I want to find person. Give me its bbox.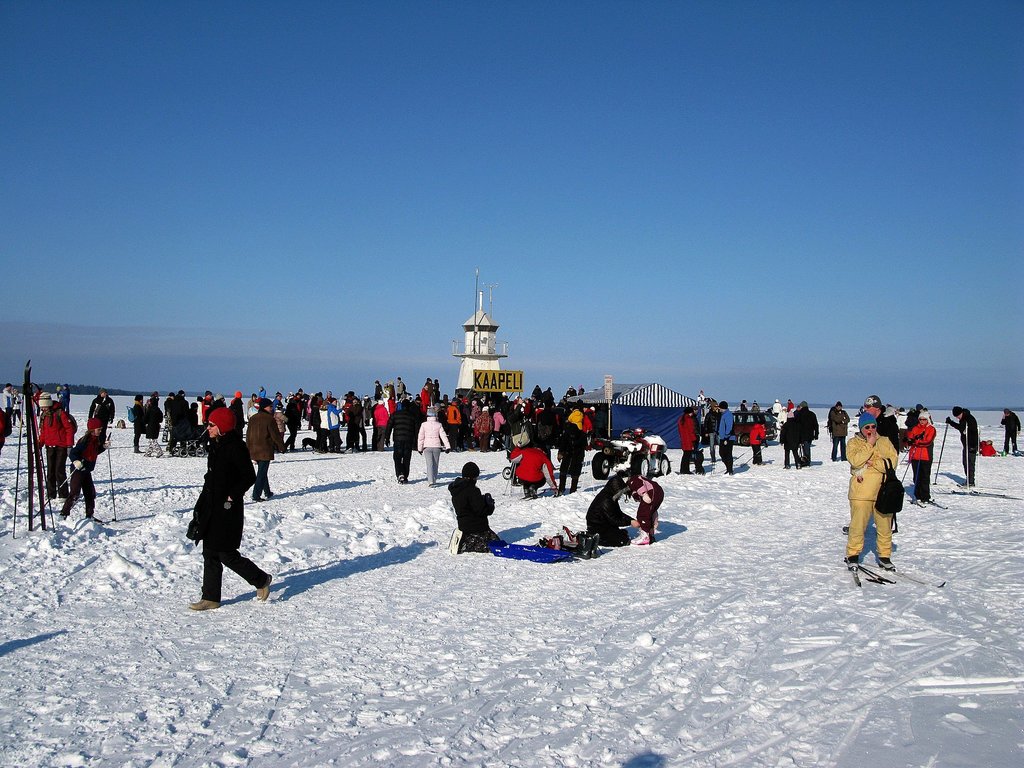
[58,383,74,415].
